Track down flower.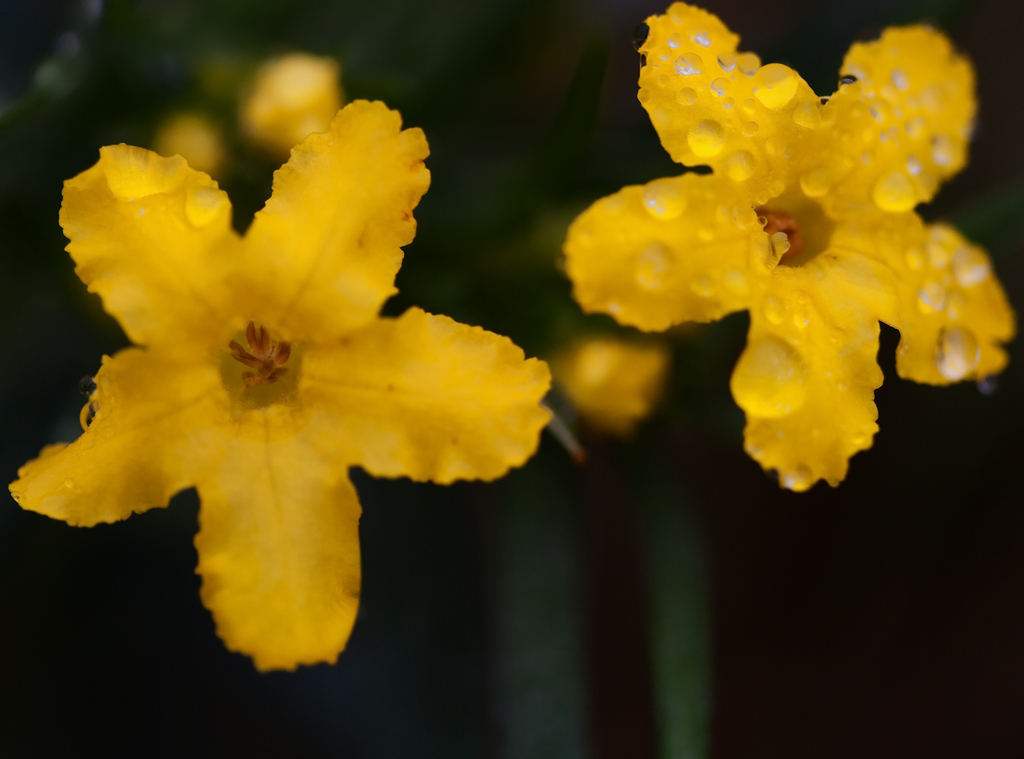
Tracked to <box>563,0,1017,495</box>.
